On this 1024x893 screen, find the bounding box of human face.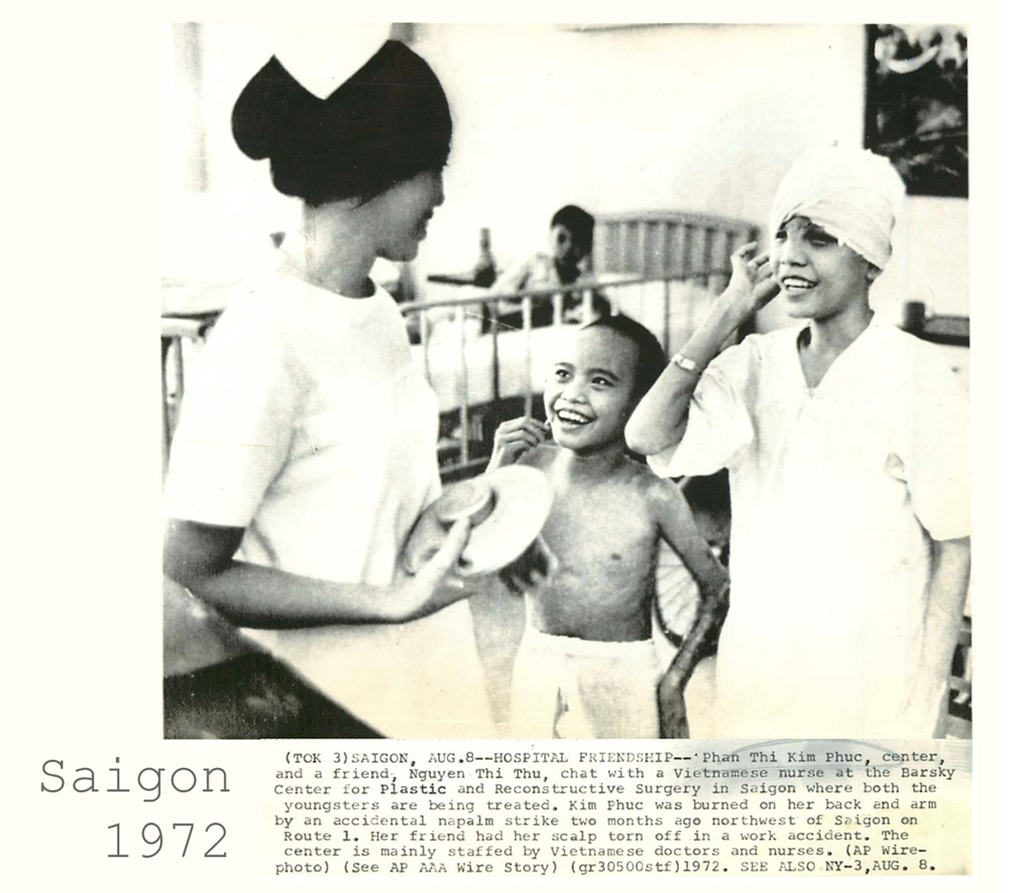
Bounding box: rect(540, 321, 633, 449).
